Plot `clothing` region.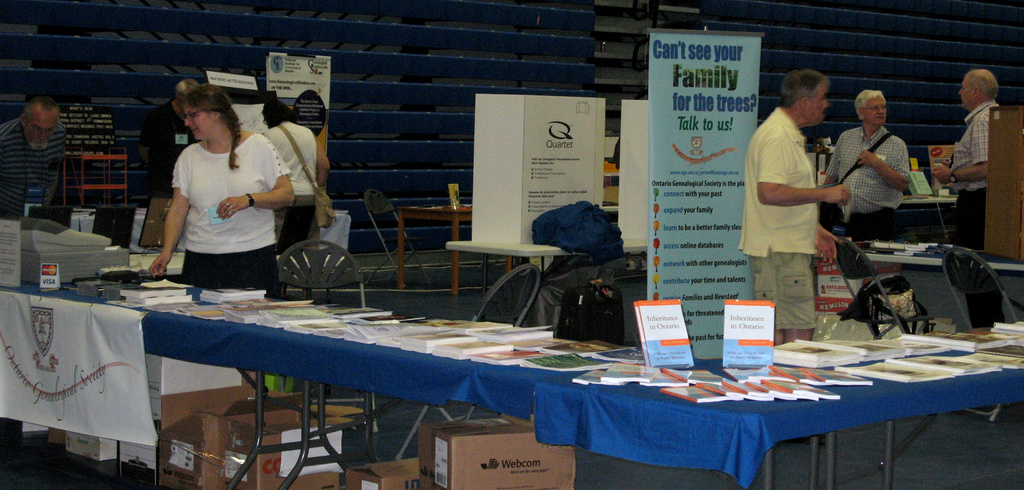
Plotted at 172,133,289,298.
